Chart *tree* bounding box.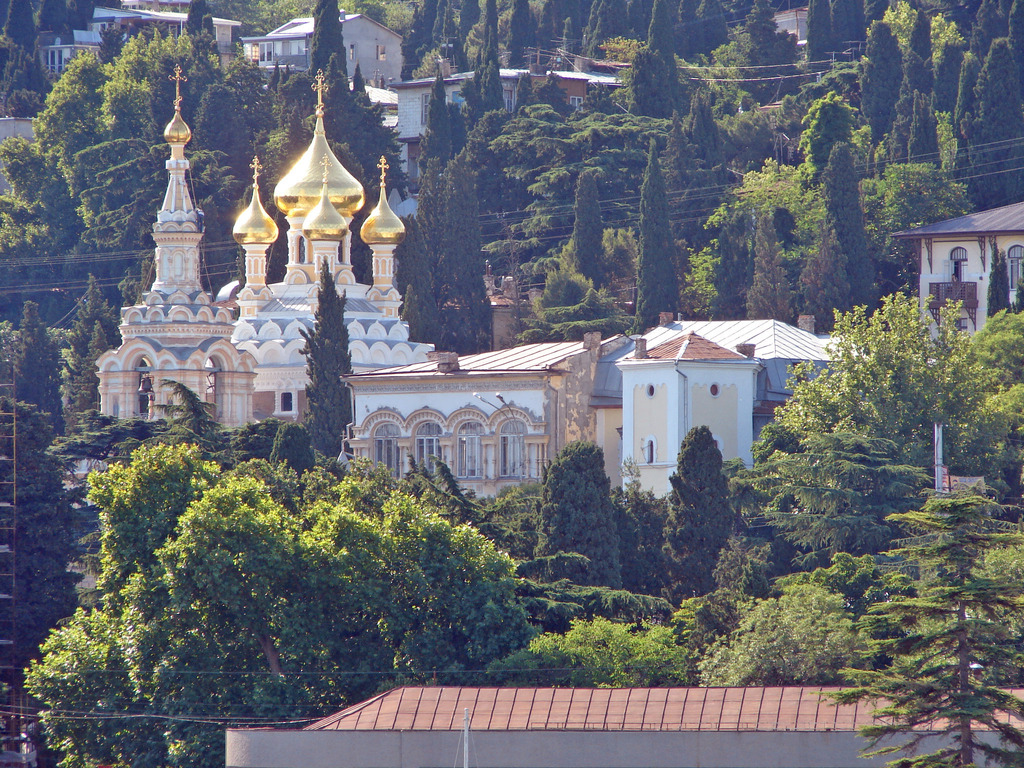
Charted: <bbox>708, 0, 803, 113</bbox>.
